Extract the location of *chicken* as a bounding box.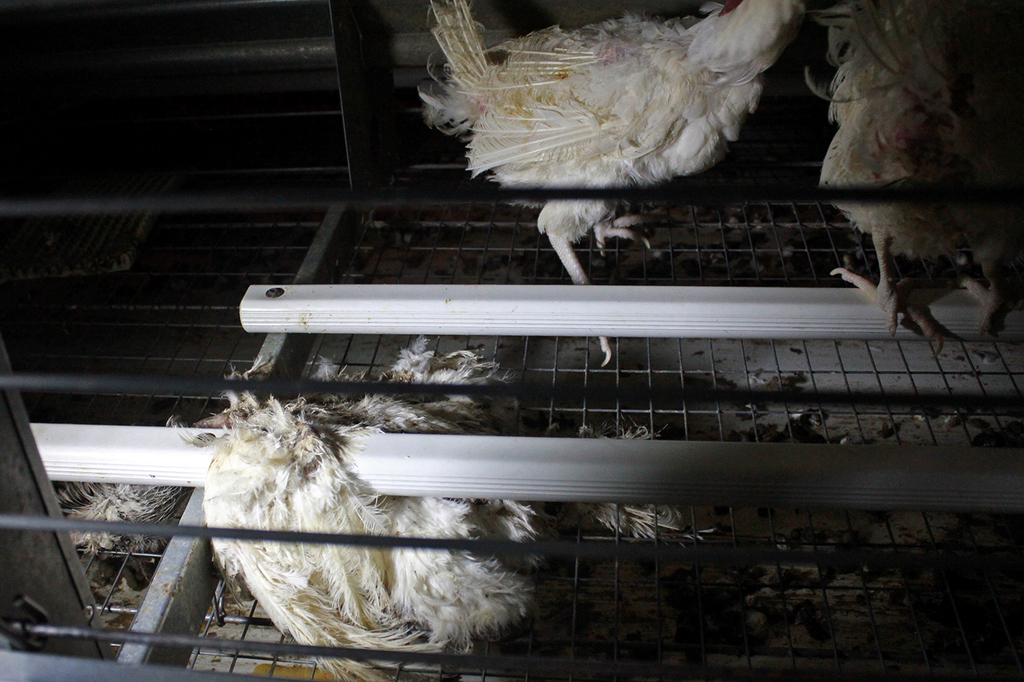
197,385,573,681.
